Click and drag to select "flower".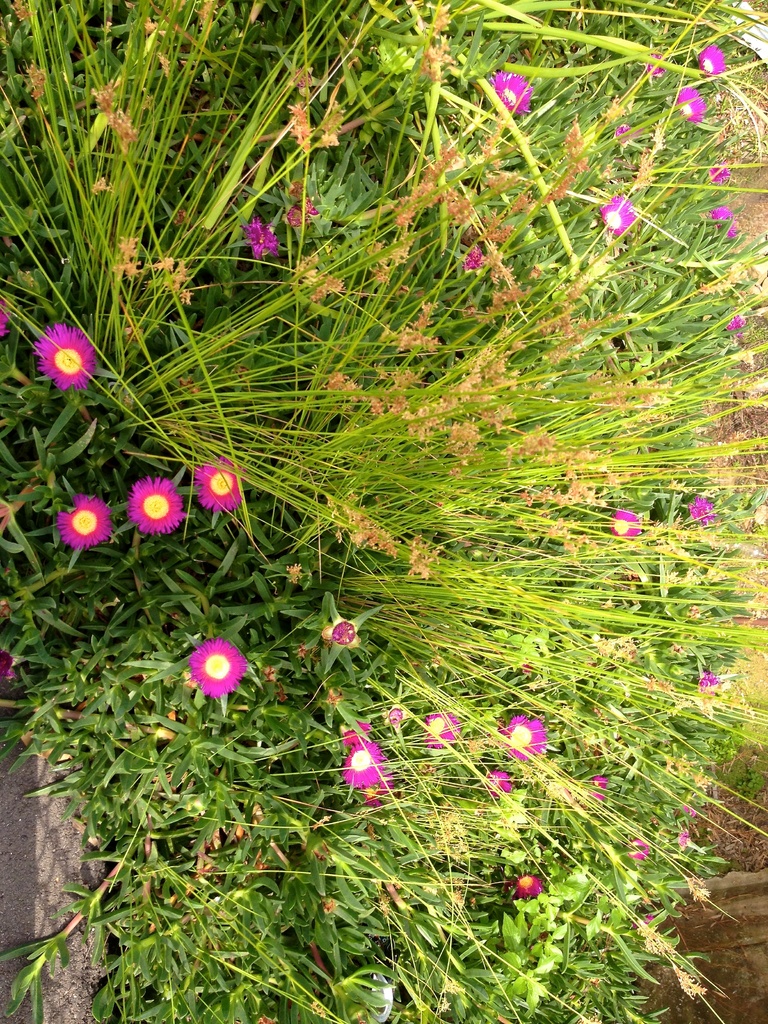
Selection: 458 246 482 271.
